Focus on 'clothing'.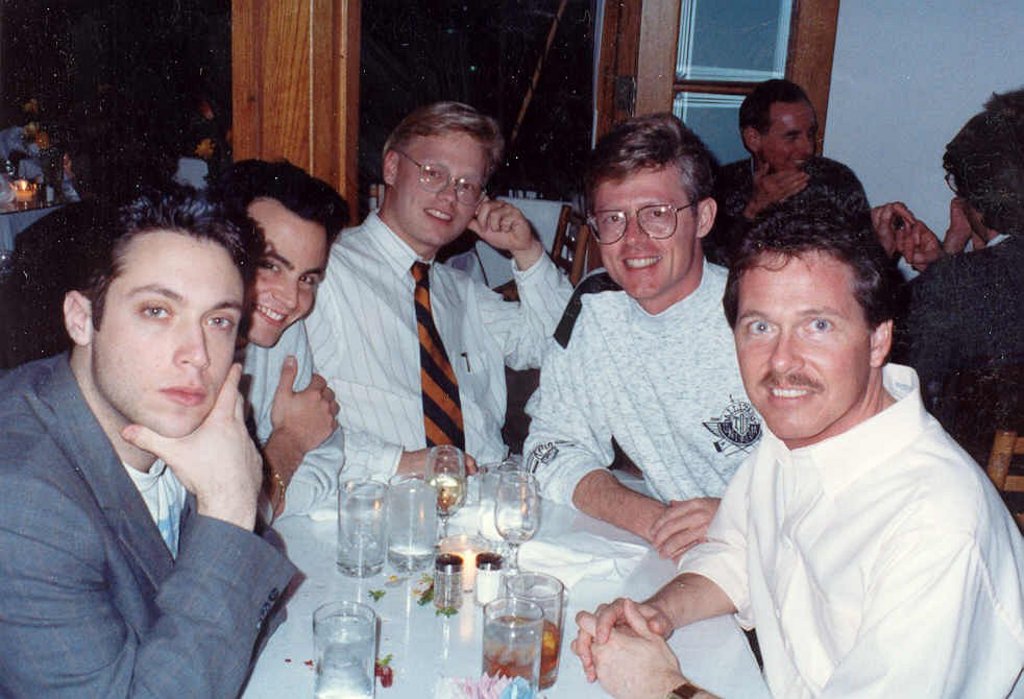
Focused at x1=889, y1=230, x2=1023, y2=450.
